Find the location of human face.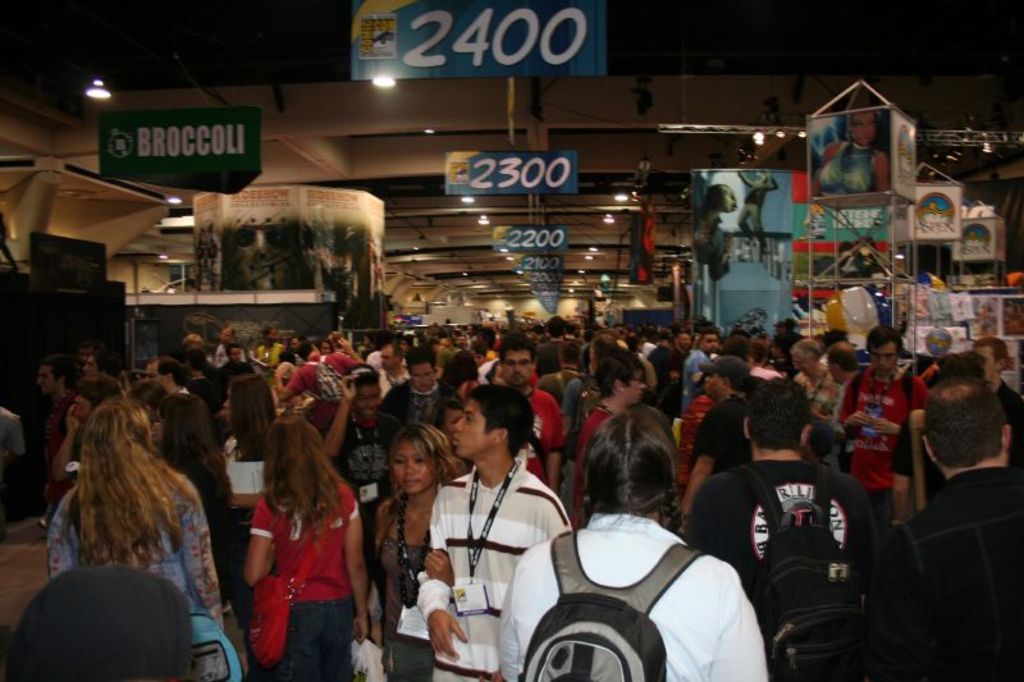
Location: box(703, 334, 721, 354).
